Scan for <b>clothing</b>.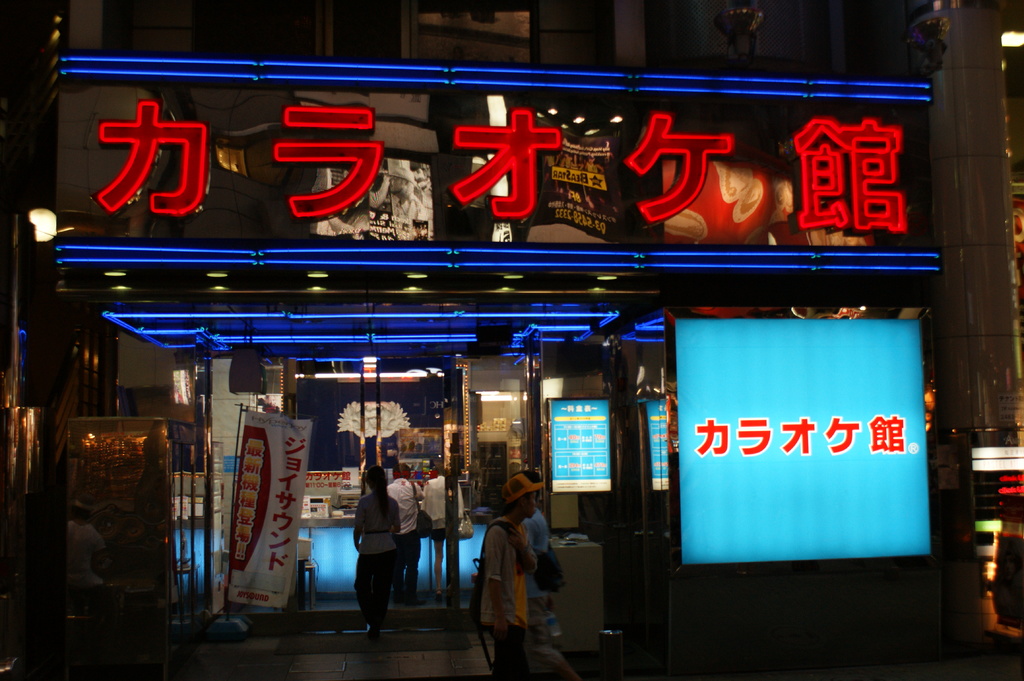
Scan result: crop(486, 524, 533, 631).
